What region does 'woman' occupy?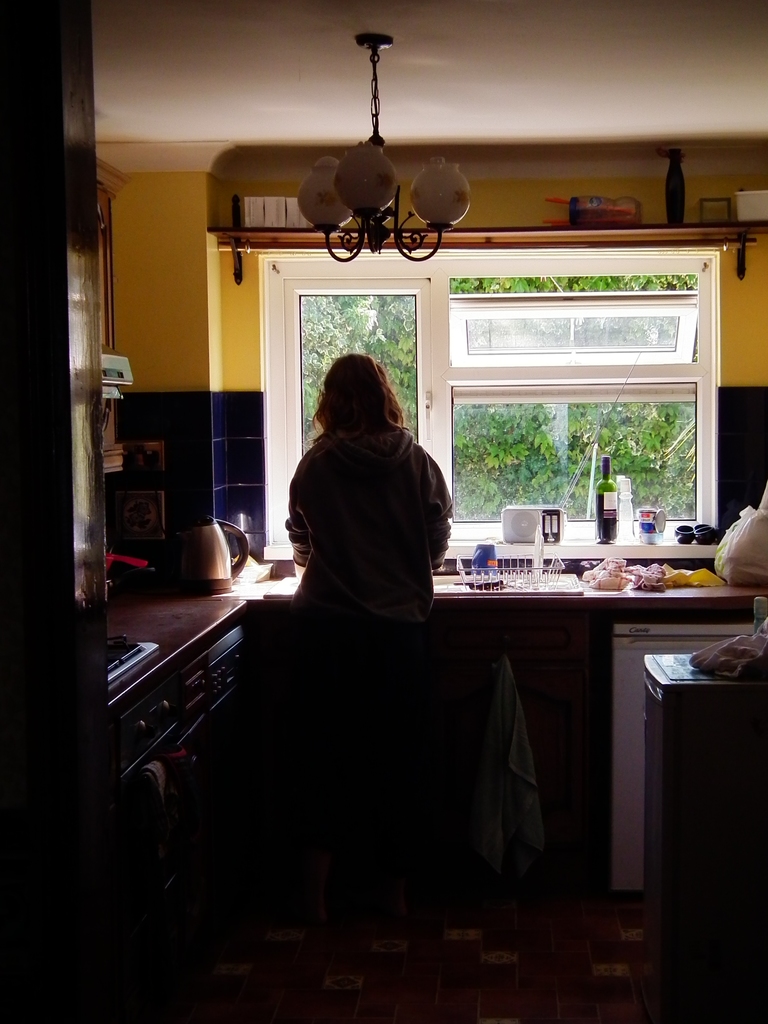
x1=282, y1=349, x2=458, y2=874.
